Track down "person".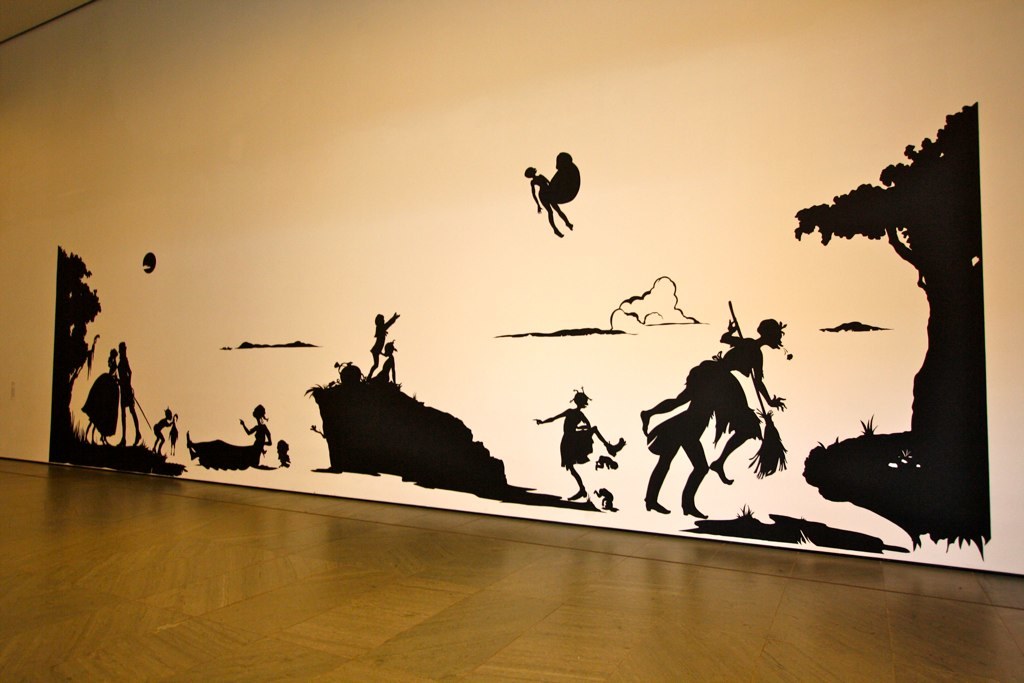
Tracked to (521, 154, 582, 228).
